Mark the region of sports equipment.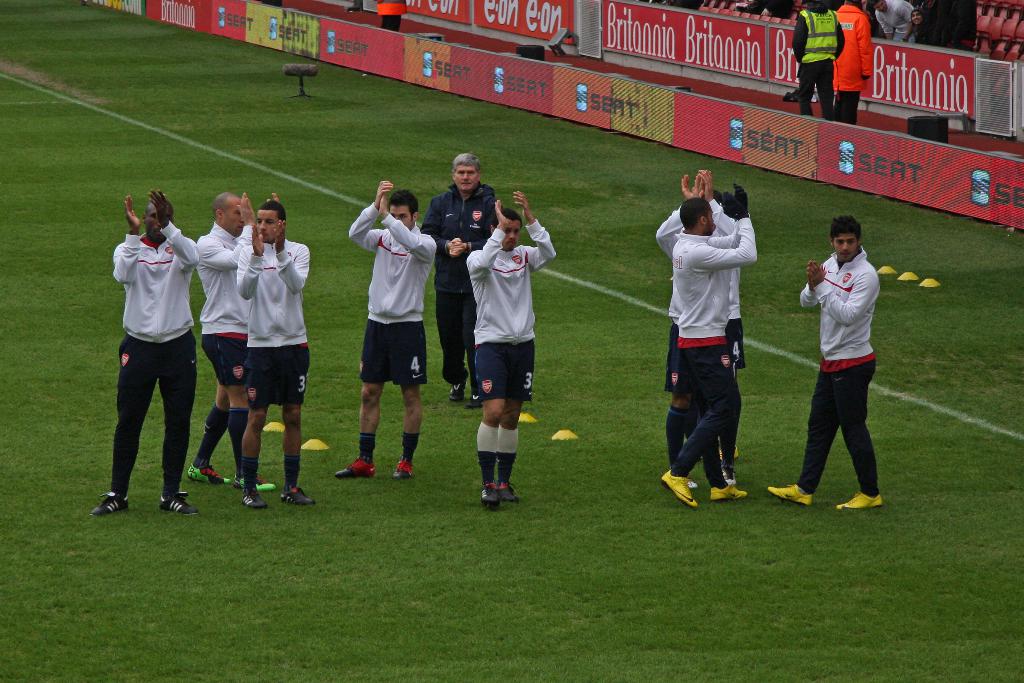
Region: 240:488:268:513.
